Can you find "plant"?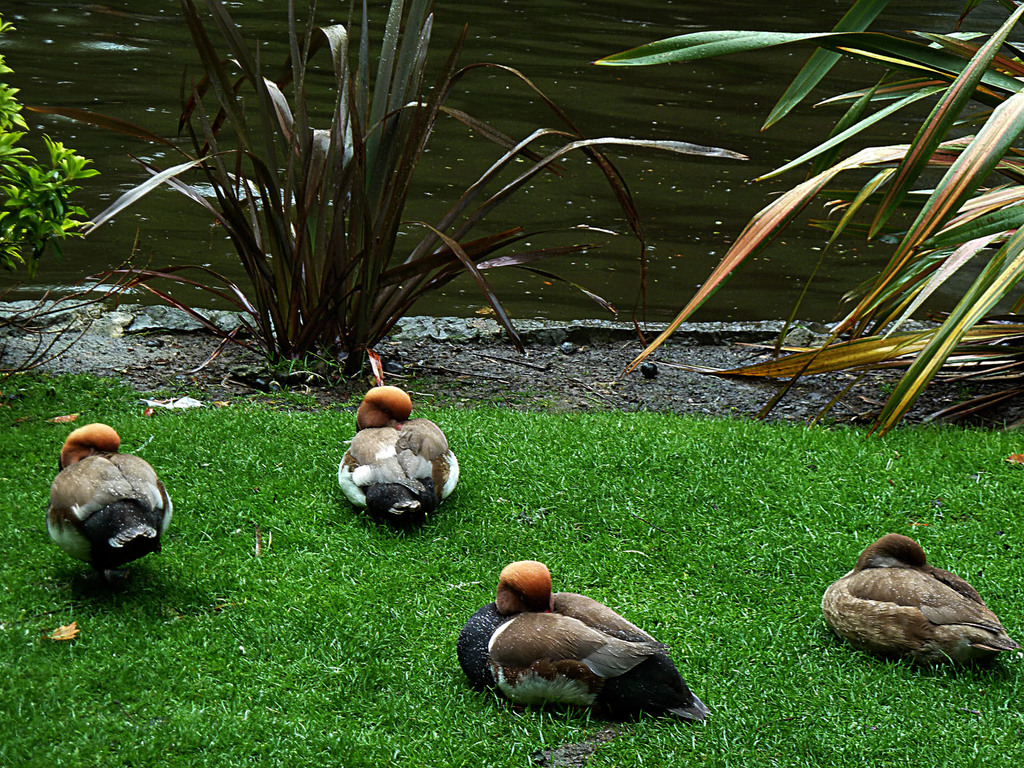
Yes, bounding box: rect(0, 15, 102, 277).
